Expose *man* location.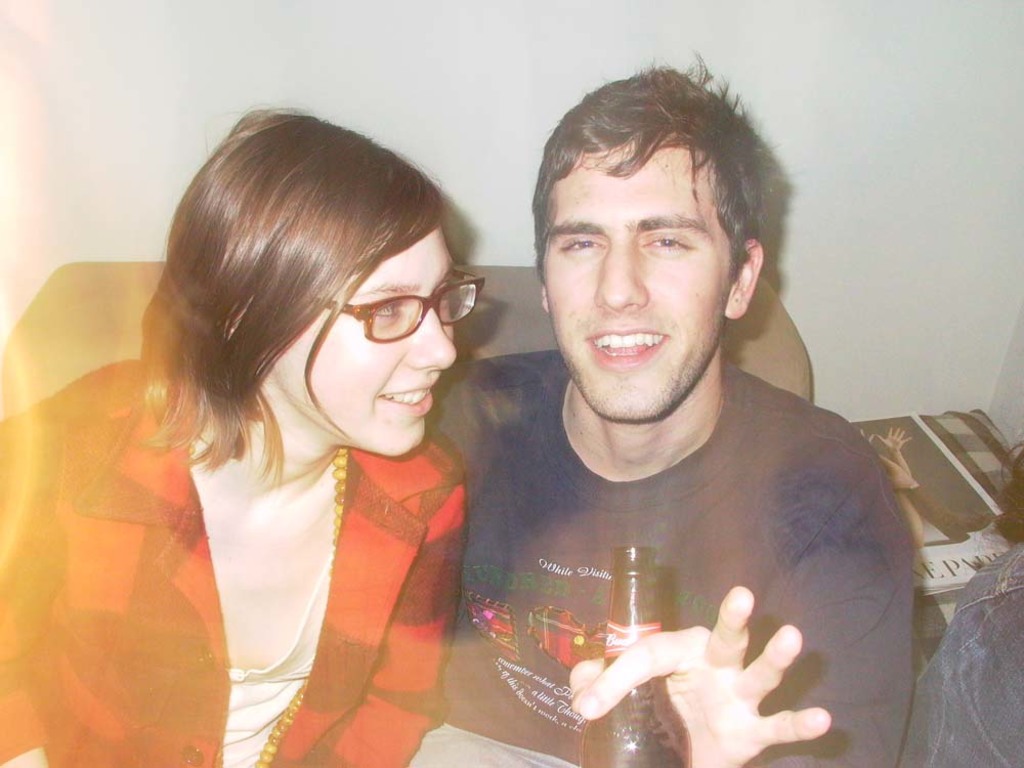
Exposed at [x1=382, y1=56, x2=954, y2=767].
